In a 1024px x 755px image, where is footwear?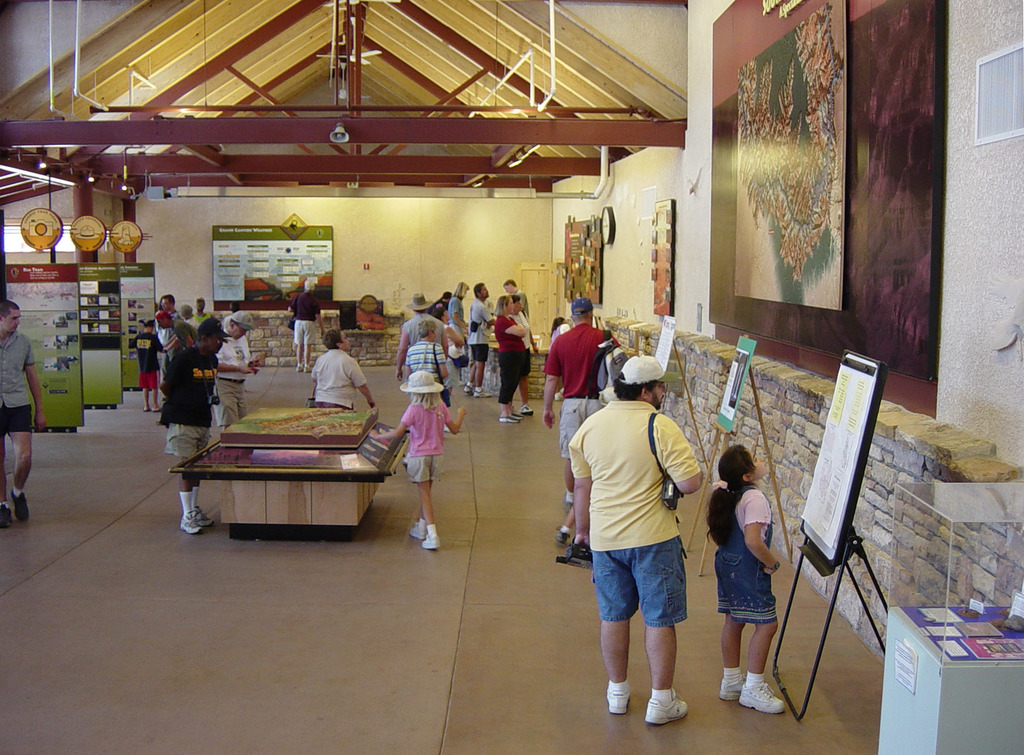
(left=561, top=485, right=569, bottom=522).
